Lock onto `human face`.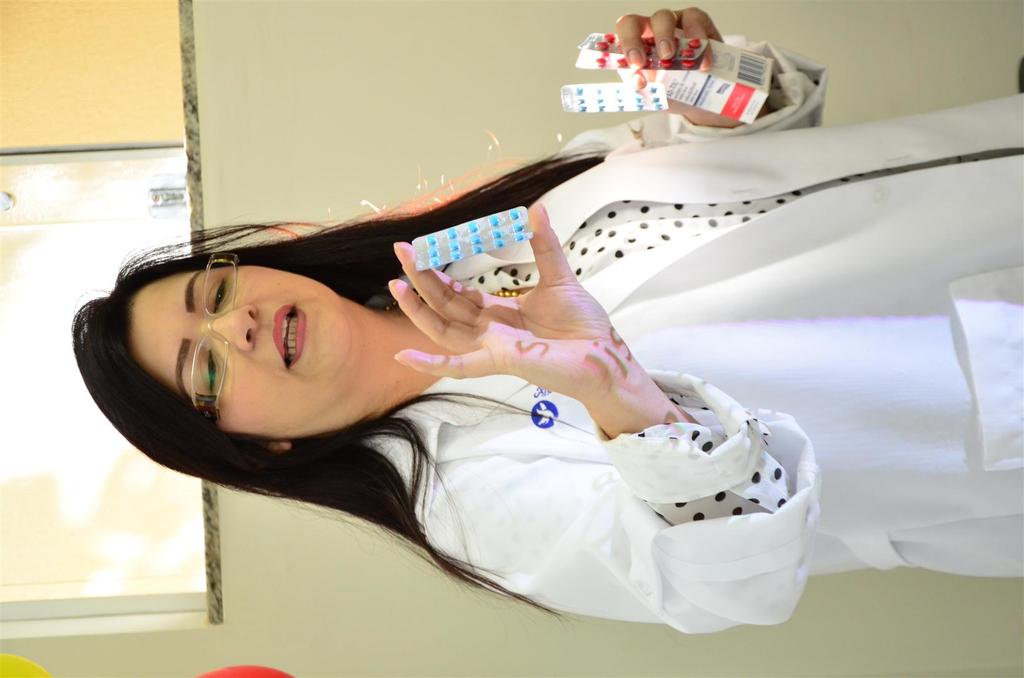
Locked: l=129, t=264, r=351, b=433.
